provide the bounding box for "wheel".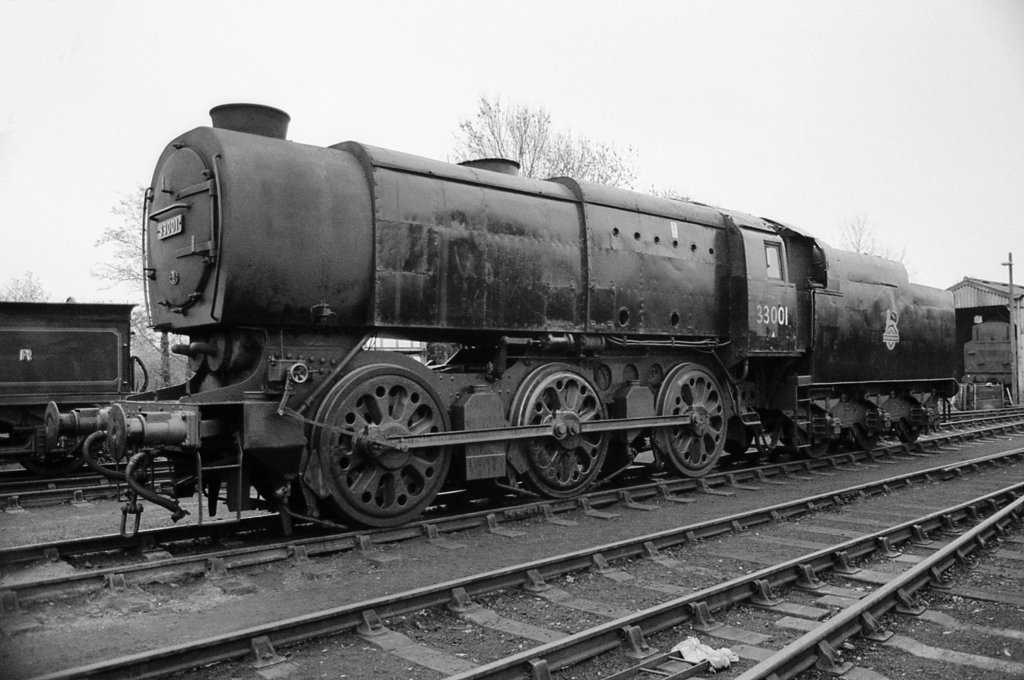
x1=652, y1=361, x2=737, y2=476.
